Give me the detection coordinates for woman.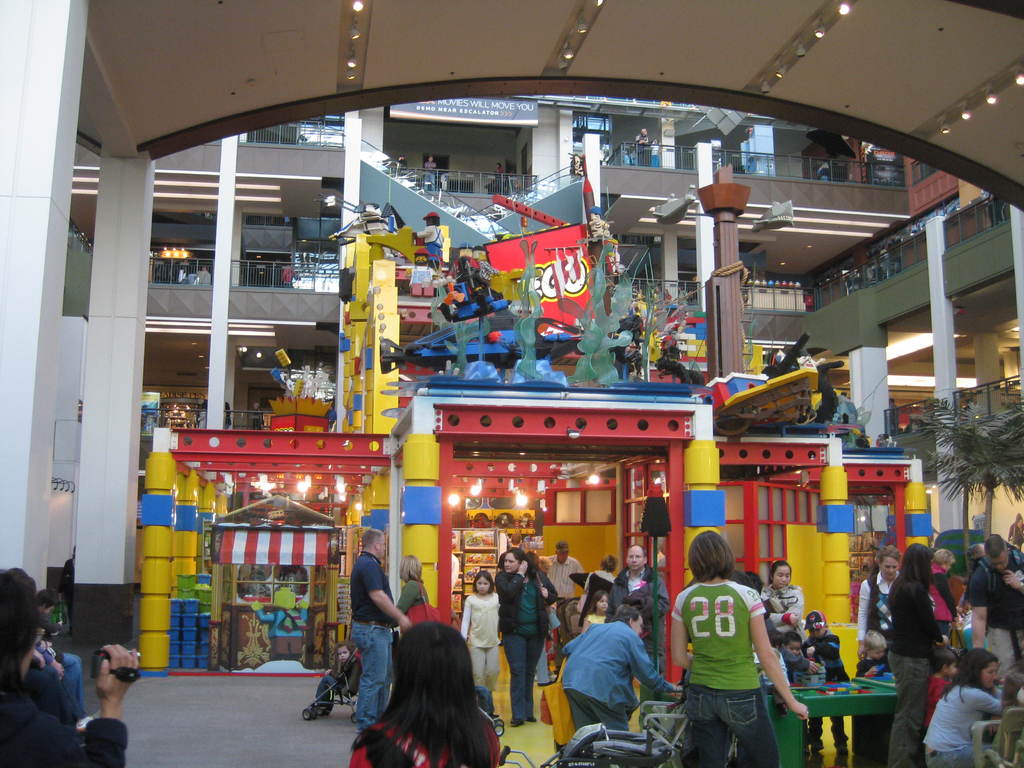
box(667, 527, 811, 767).
